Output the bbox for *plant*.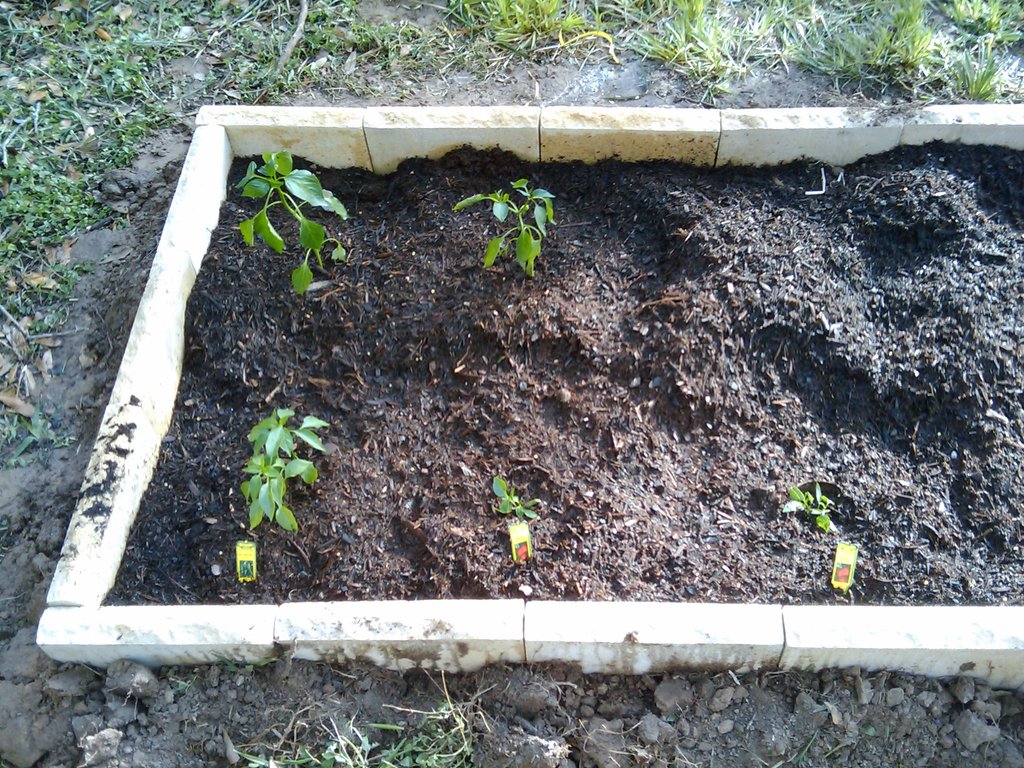
[0,0,1023,468].
